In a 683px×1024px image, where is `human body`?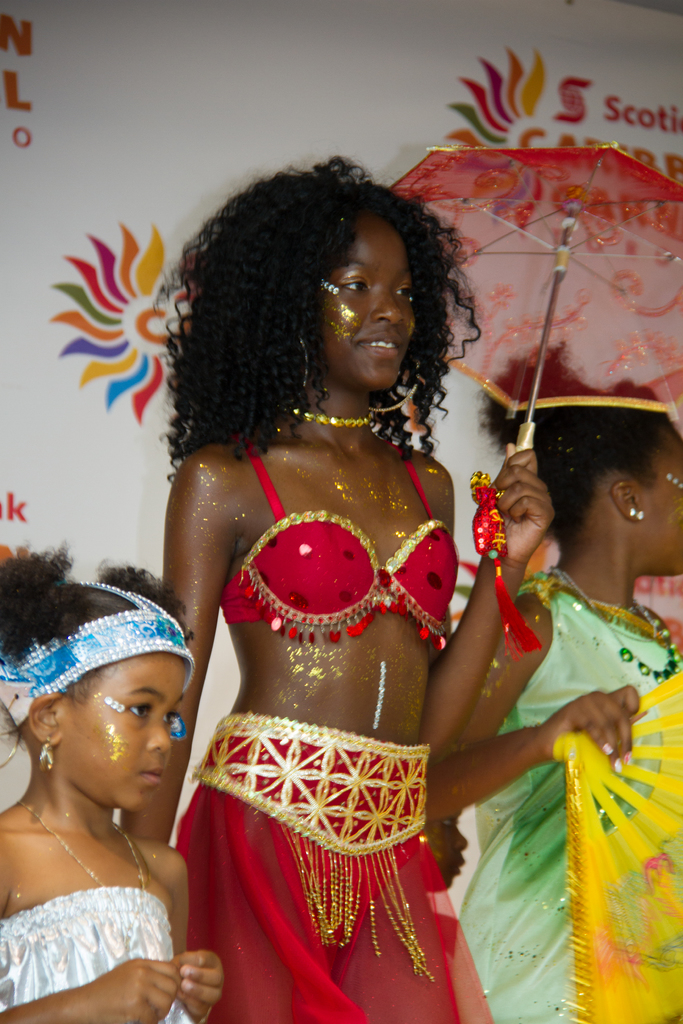
select_region(133, 136, 552, 1023).
